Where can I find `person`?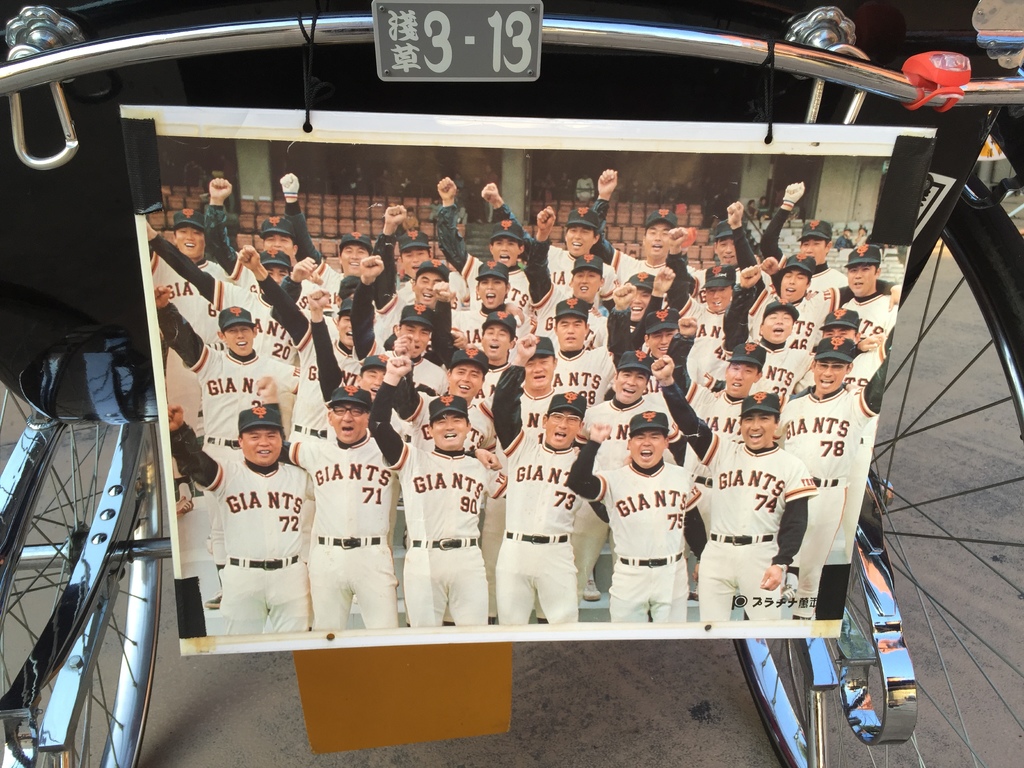
You can find it at 202 393 305 648.
